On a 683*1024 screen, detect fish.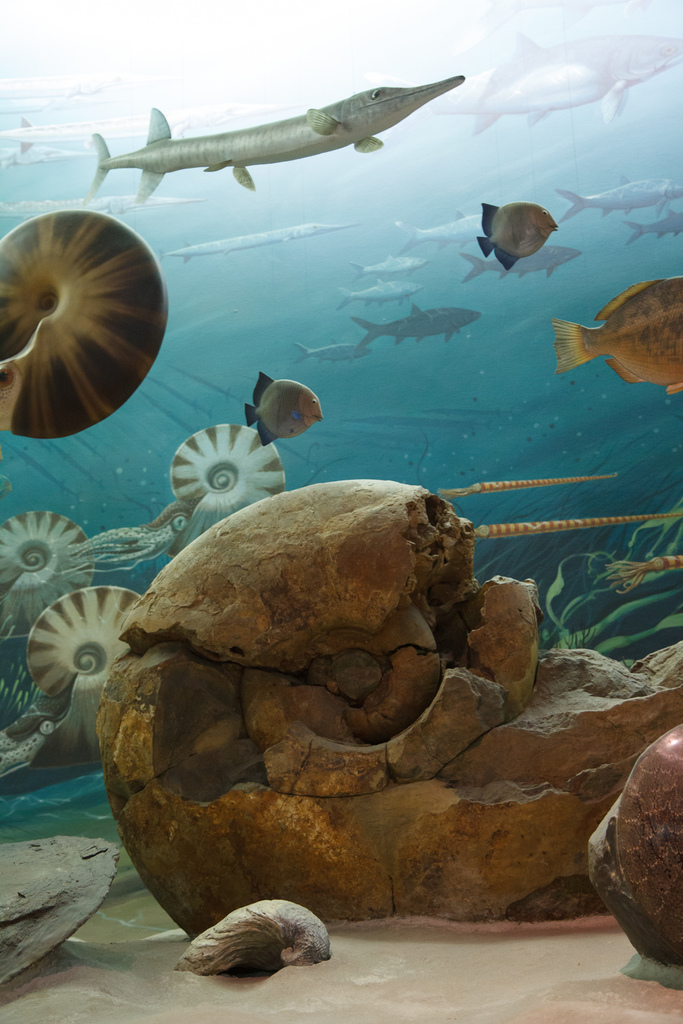
<region>349, 249, 422, 275</region>.
